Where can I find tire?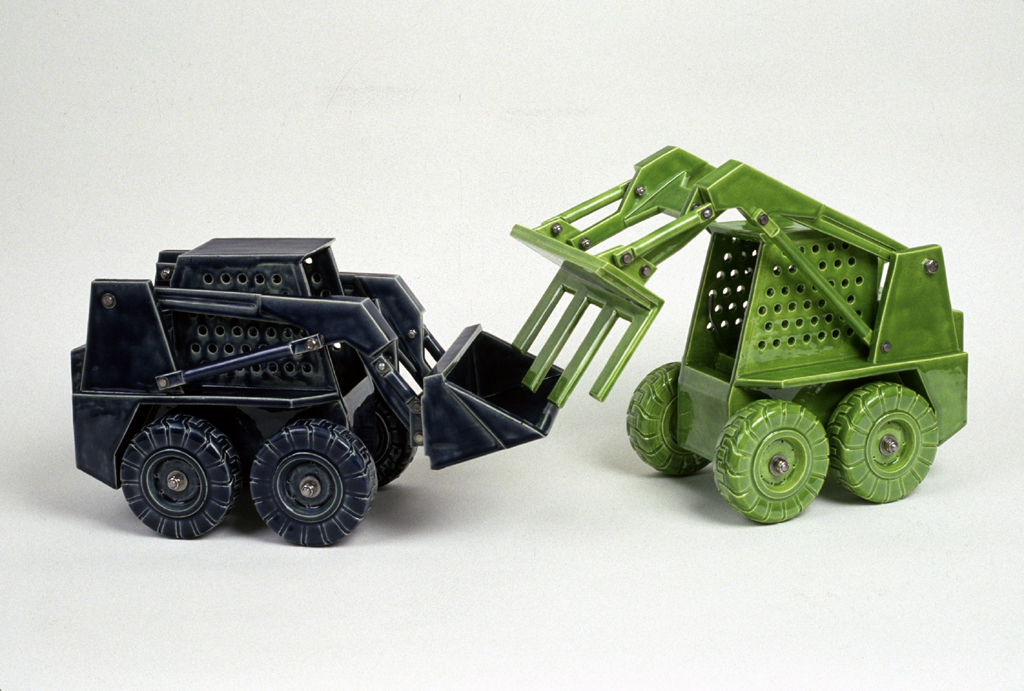
You can find it at [left=351, top=396, right=414, bottom=489].
